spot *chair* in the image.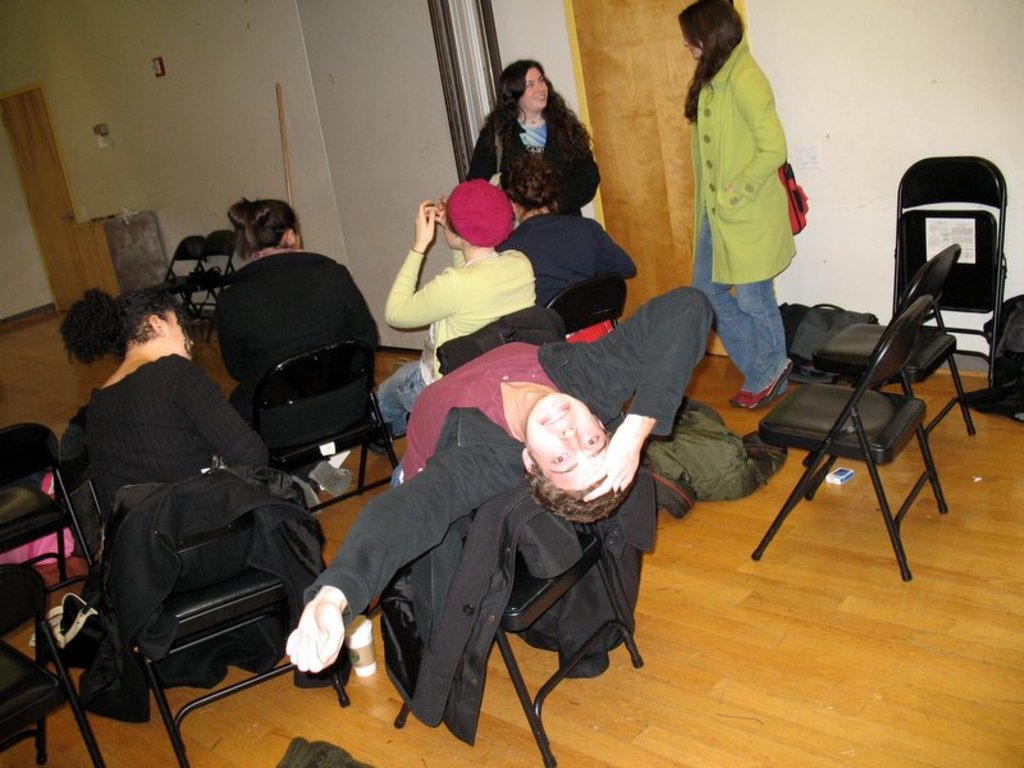
*chair* found at (93,477,356,760).
